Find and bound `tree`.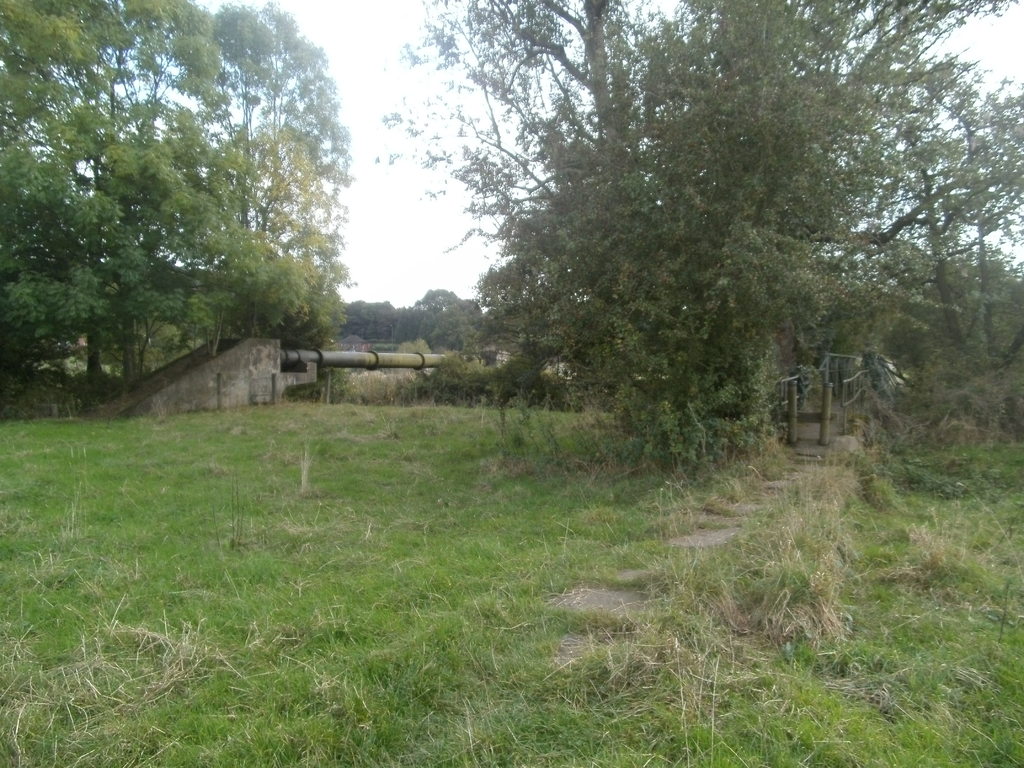
Bound: [x1=370, y1=0, x2=1023, y2=499].
